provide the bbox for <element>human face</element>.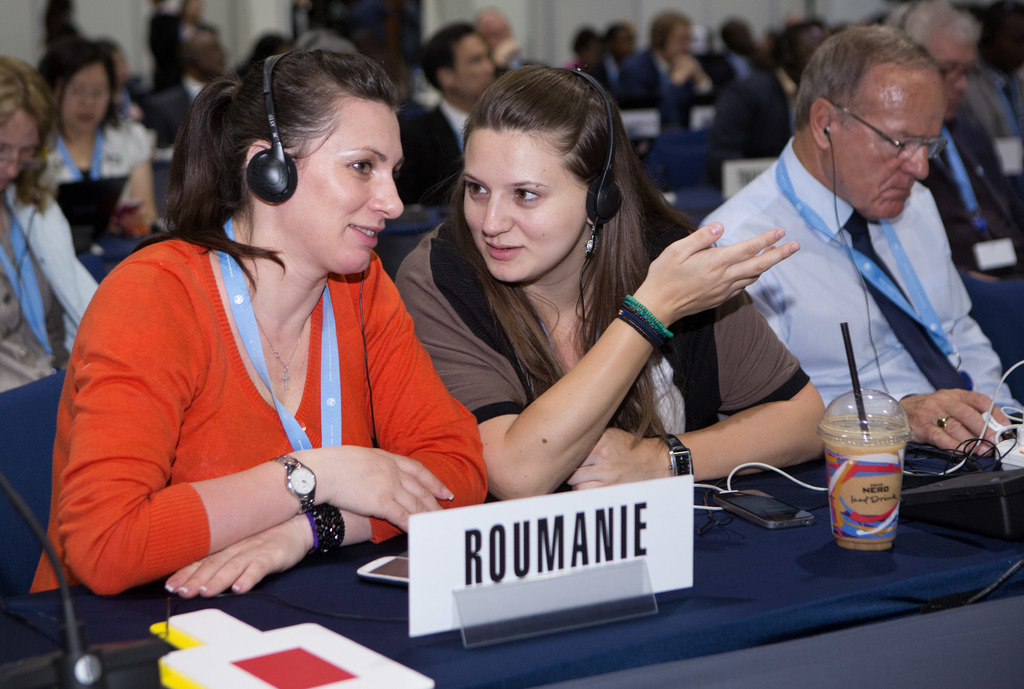
detection(836, 81, 948, 213).
